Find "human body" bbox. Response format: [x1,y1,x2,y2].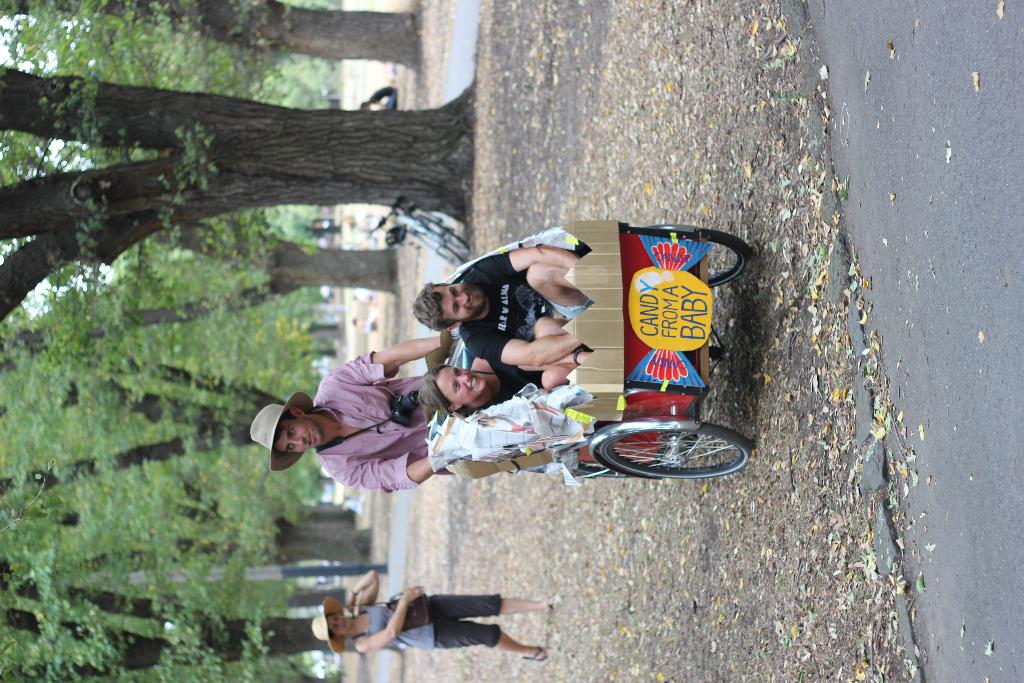
[416,236,591,373].
